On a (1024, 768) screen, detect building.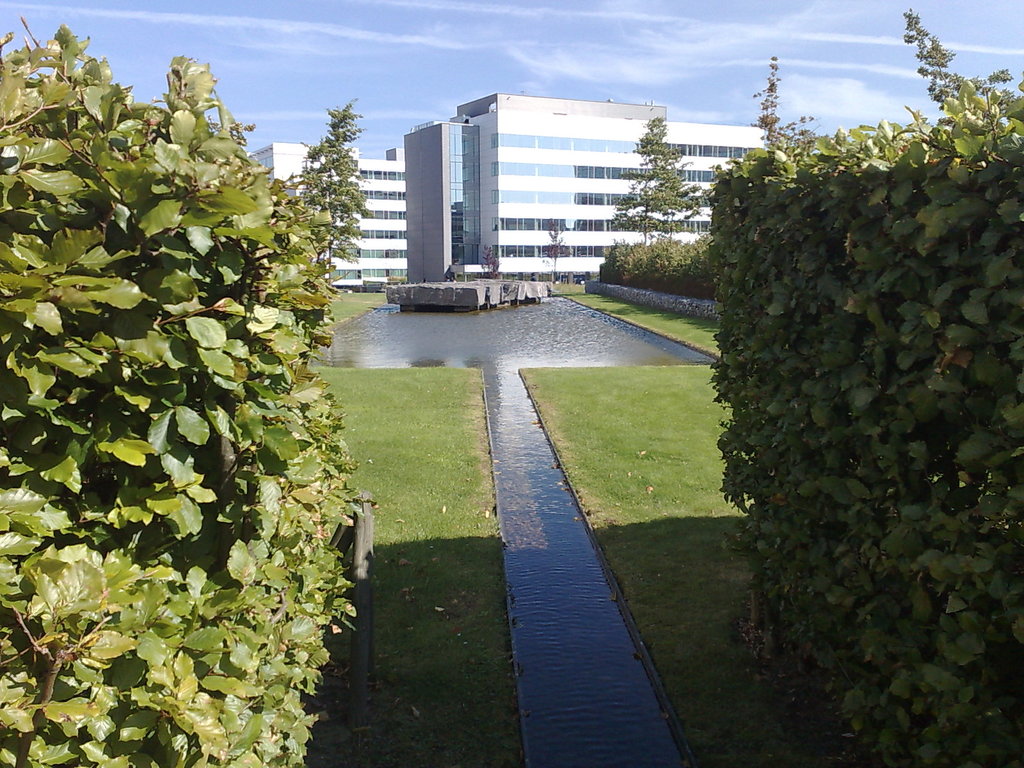
401,88,769,286.
